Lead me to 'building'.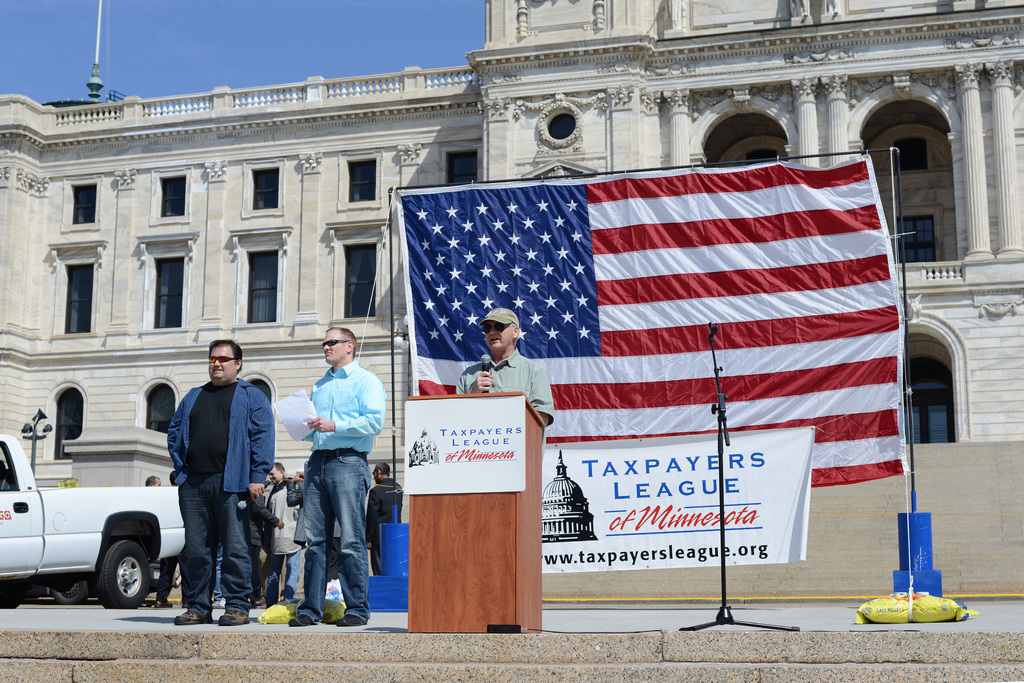
Lead to crop(0, 0, 1023, 600).
